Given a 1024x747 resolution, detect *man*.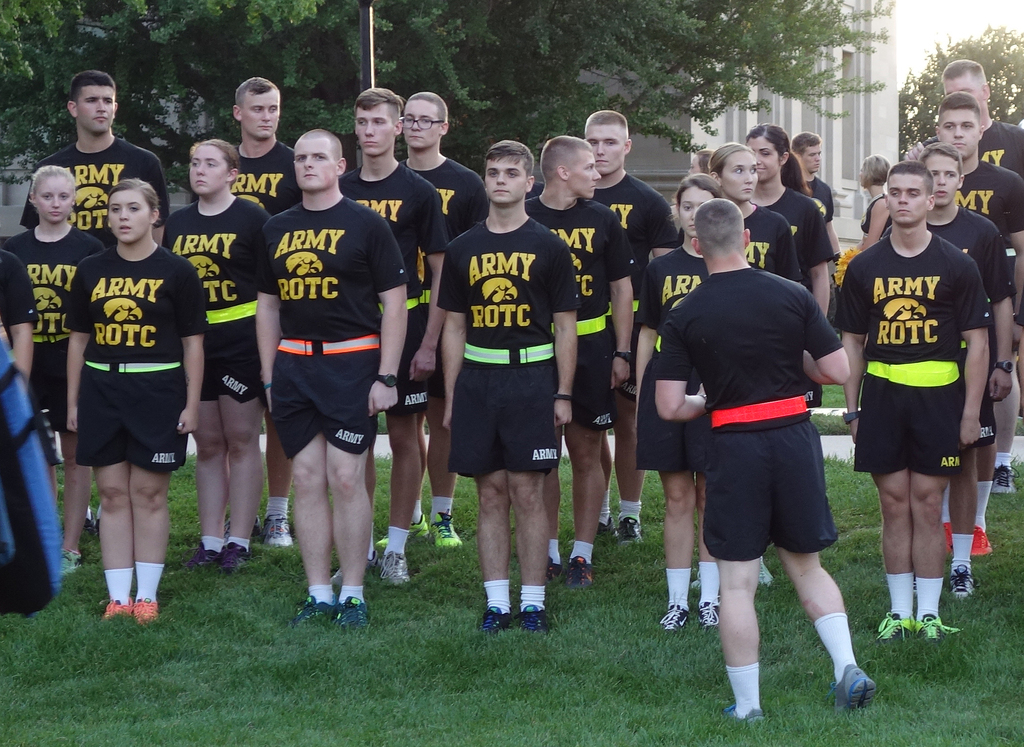
{"left": 523, "top": 136, "right": 637, "bottom": 598}.
